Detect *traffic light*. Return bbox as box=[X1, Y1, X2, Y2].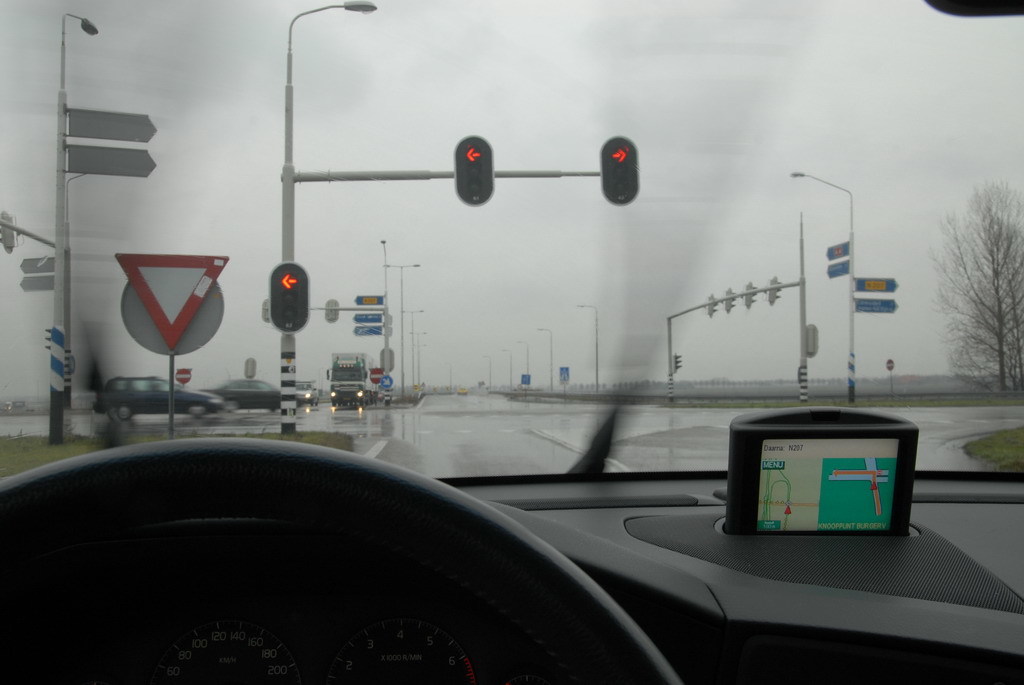
box=[748, 280, 756, 307].
